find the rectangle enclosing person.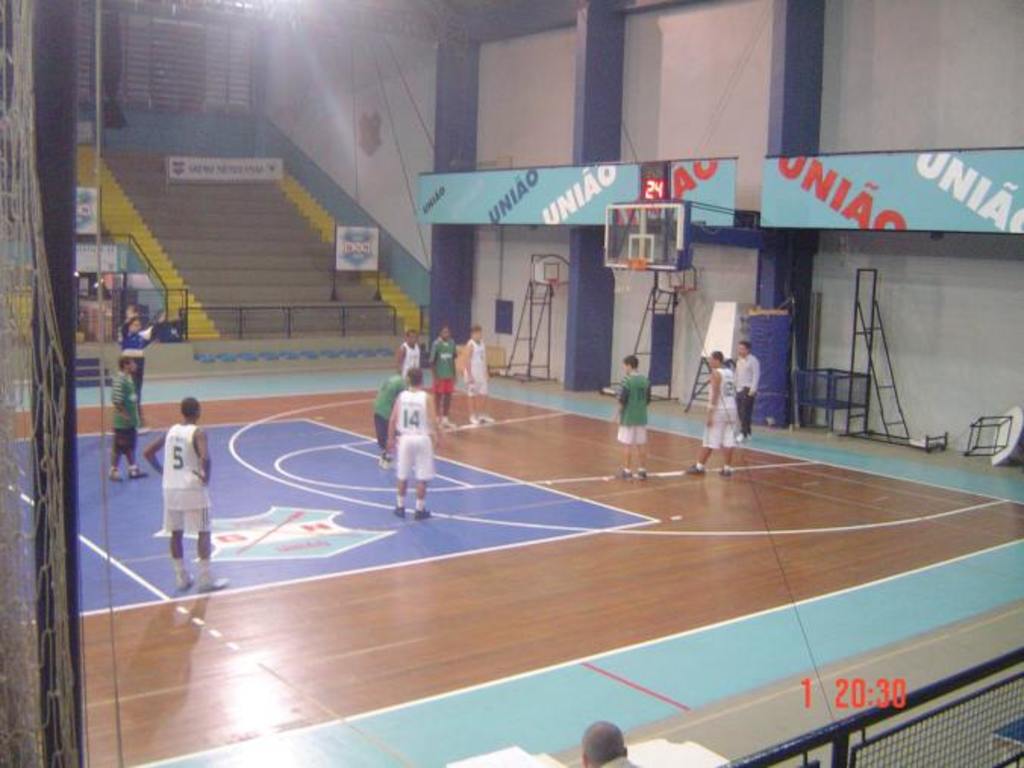
left=462, top=323, right=495, bottom=424.
